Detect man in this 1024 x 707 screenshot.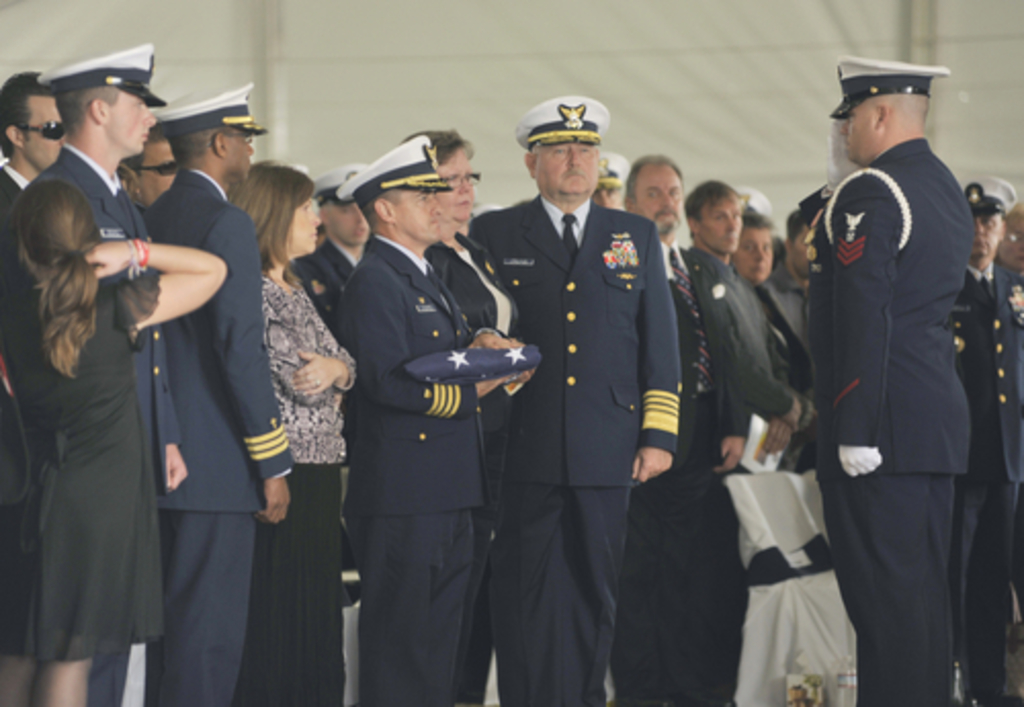
Detection: (784, 18, 997, 706).
